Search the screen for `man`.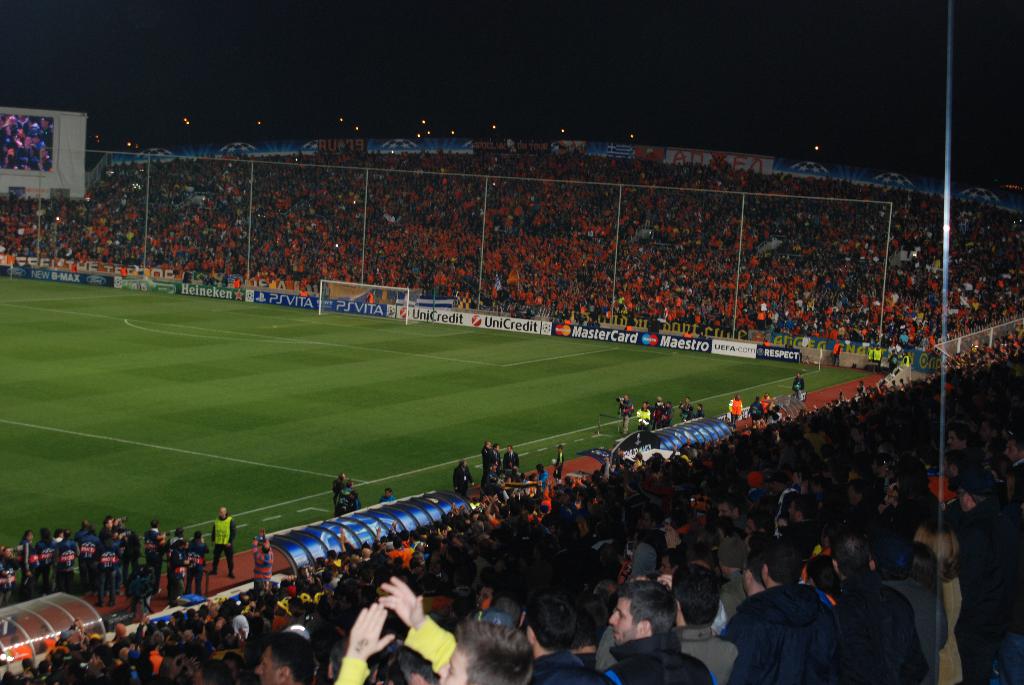
Found at detection(339, 479, 358, 519).
